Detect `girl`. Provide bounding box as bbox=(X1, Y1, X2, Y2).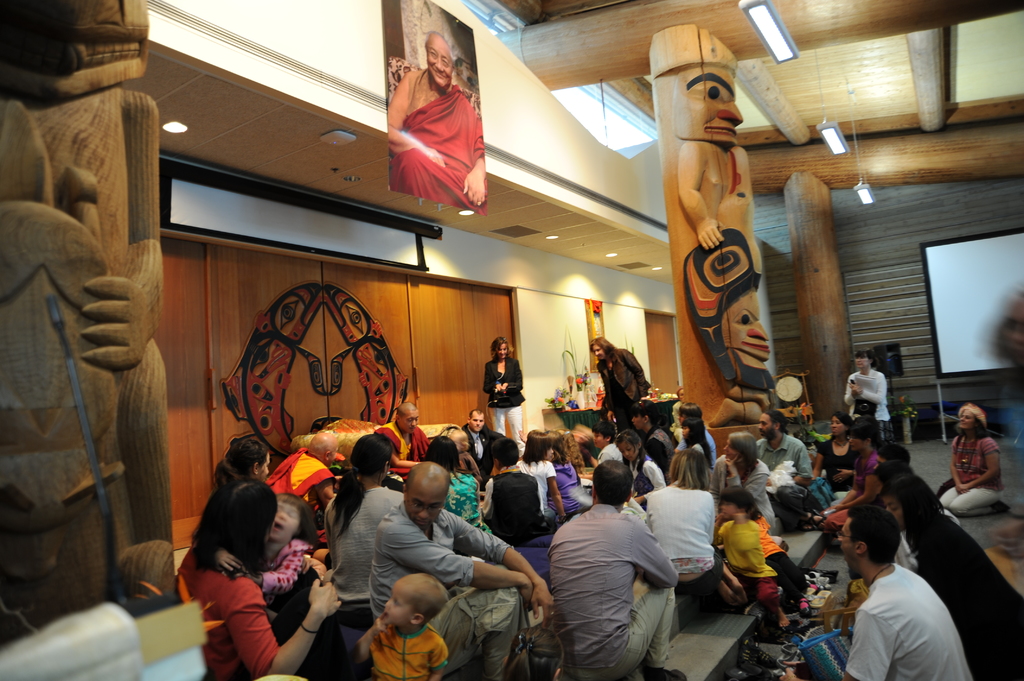
bbox=(628, 403, 676, 465).
